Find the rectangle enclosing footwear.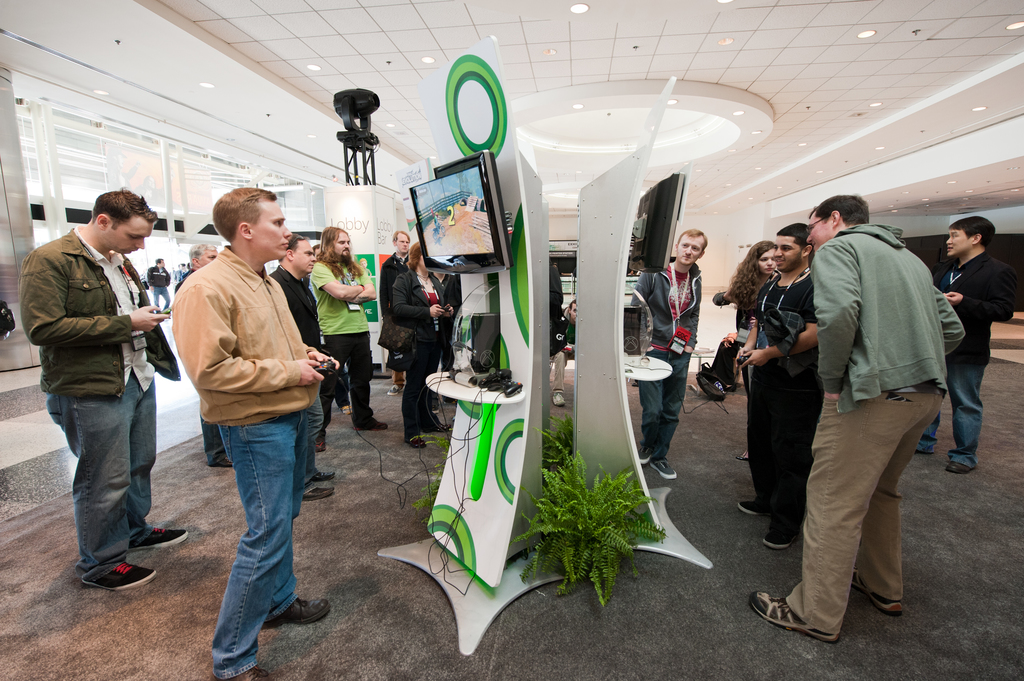
851,567,906,618.
